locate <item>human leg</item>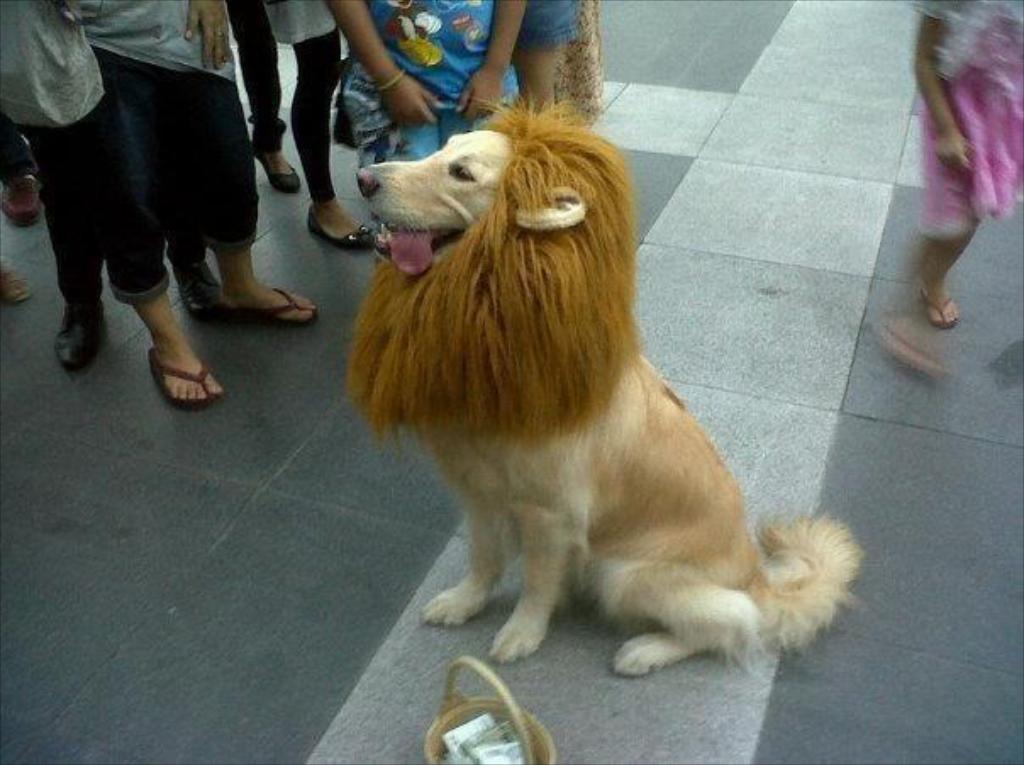
locate(51, 92, 107, 361)
